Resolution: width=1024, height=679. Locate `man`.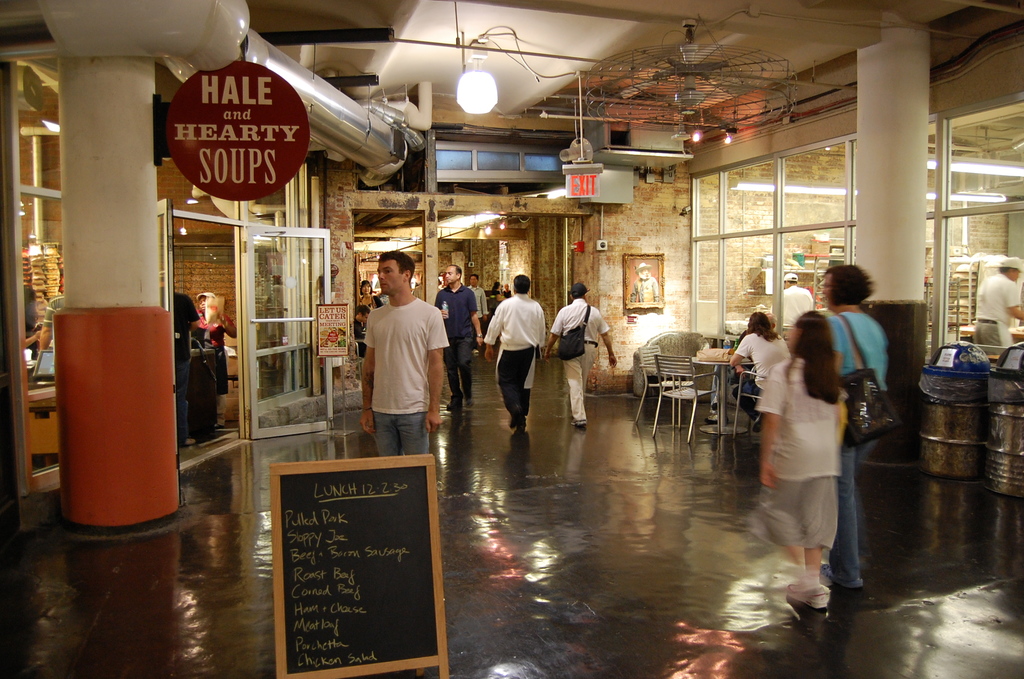
region(484, 277, 543, 433).
